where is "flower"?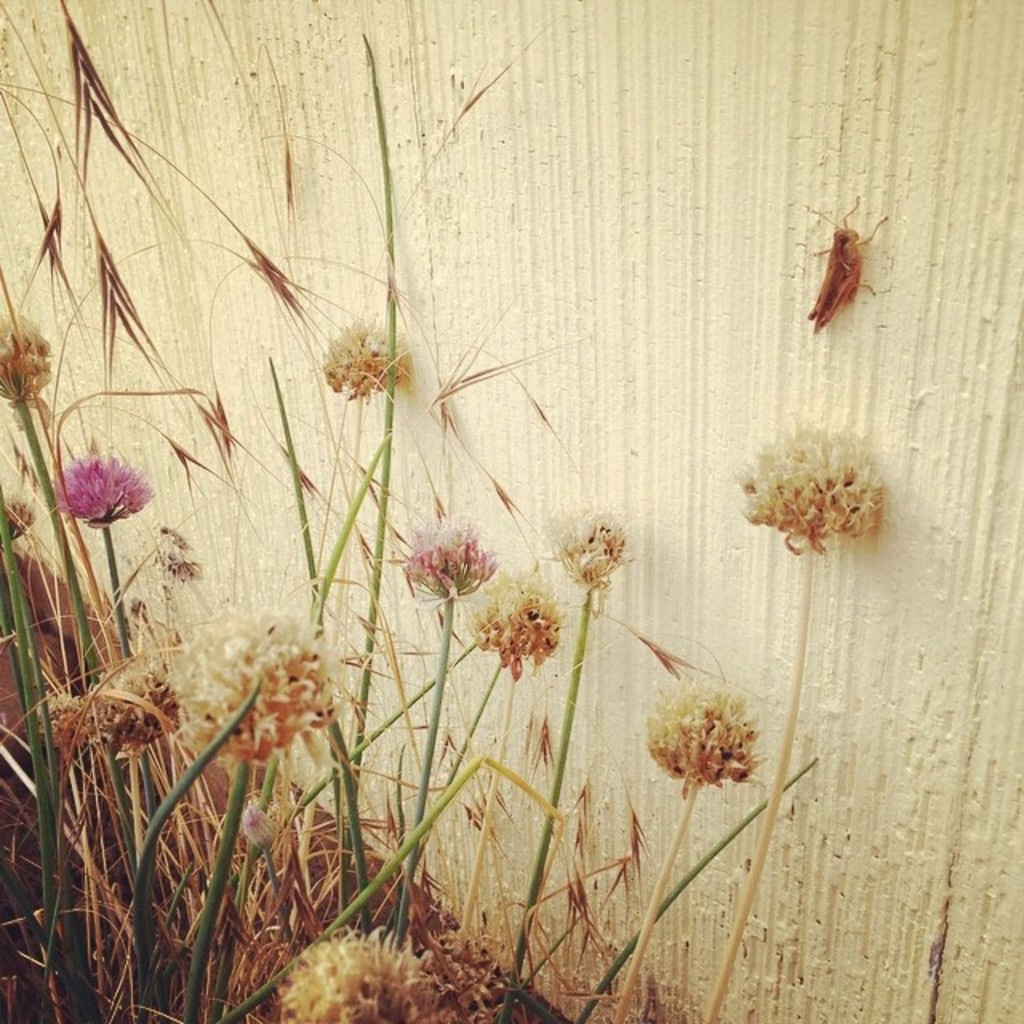
region(277, 925, 440, 1021).
